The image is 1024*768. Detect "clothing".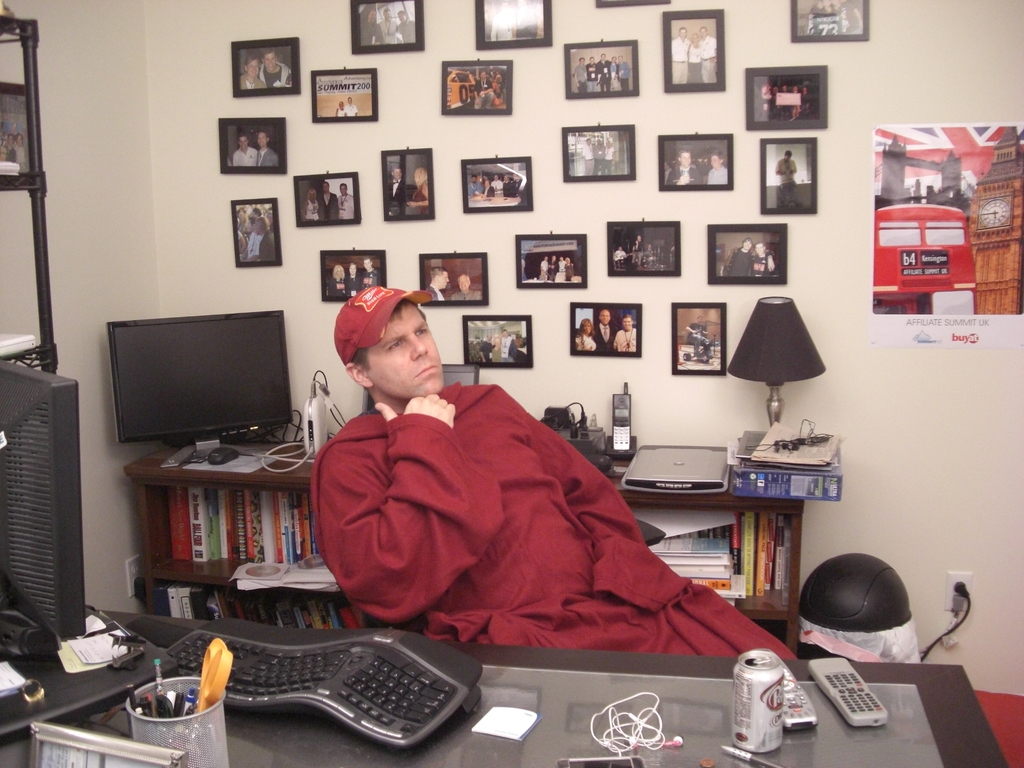
Detection: box(242, 68, 266, 88).
